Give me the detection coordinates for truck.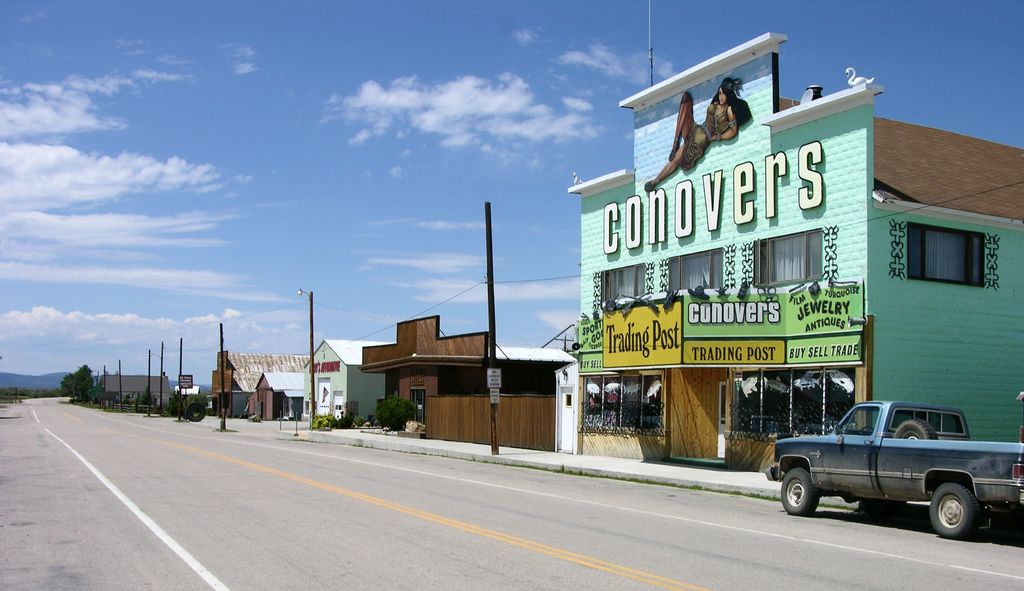
bbox(775, 400, 1023, 536).
